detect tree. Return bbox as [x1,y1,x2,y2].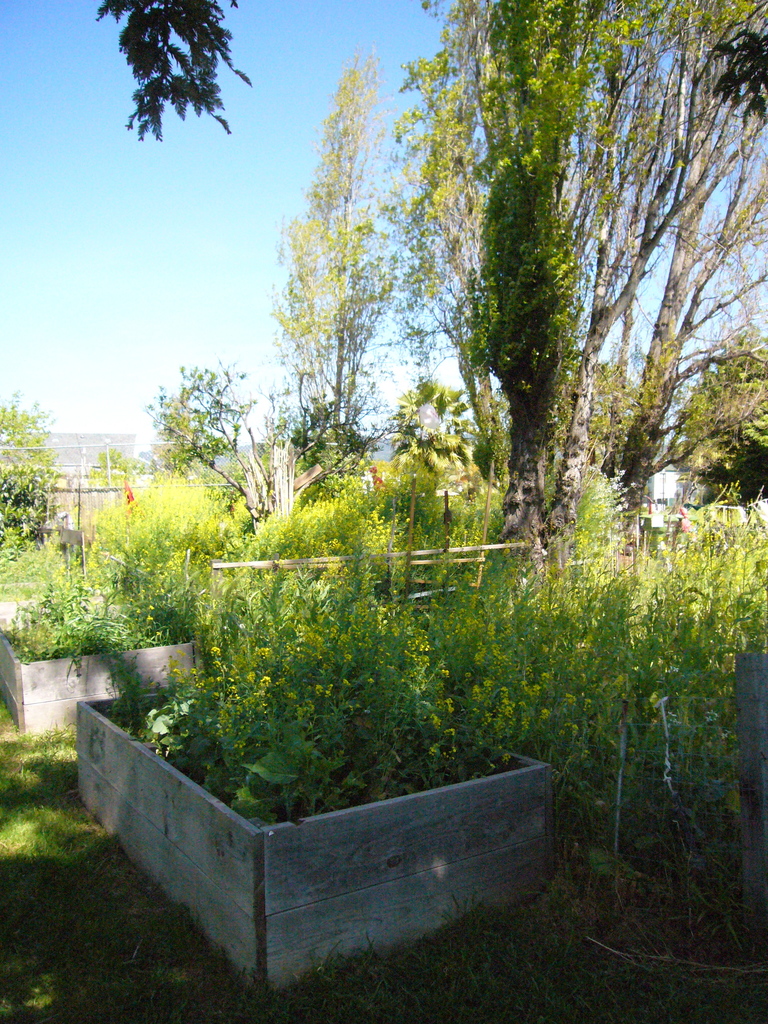
[90,0,255,147].
